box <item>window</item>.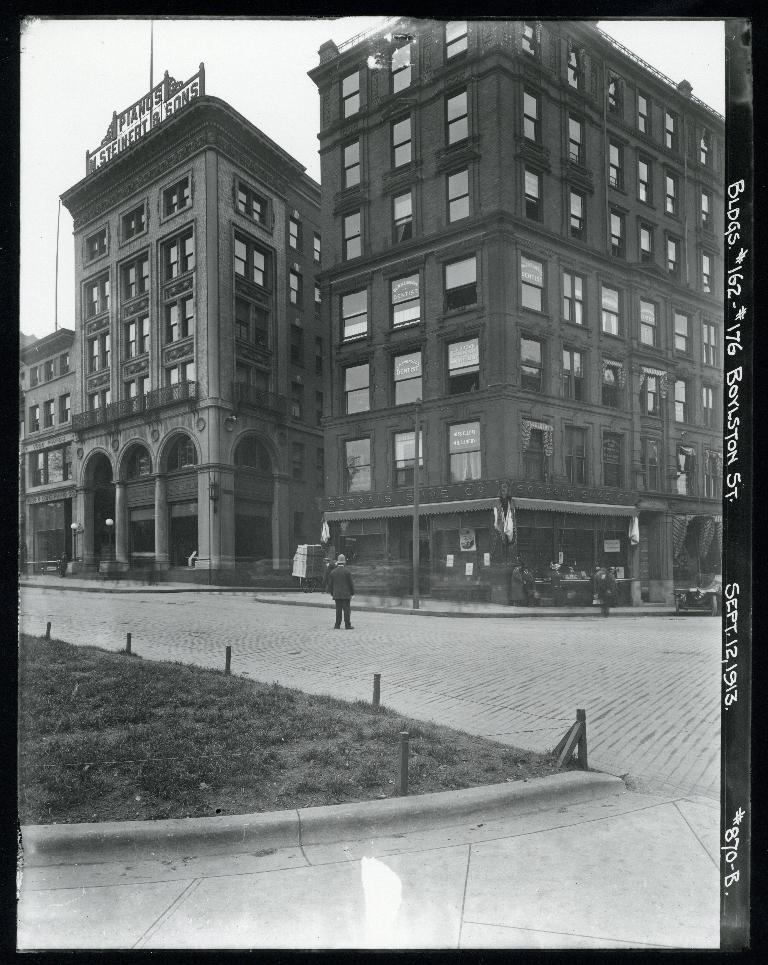
{"left": 89, "top": 387, "right": 114, "bottom": 425}.
